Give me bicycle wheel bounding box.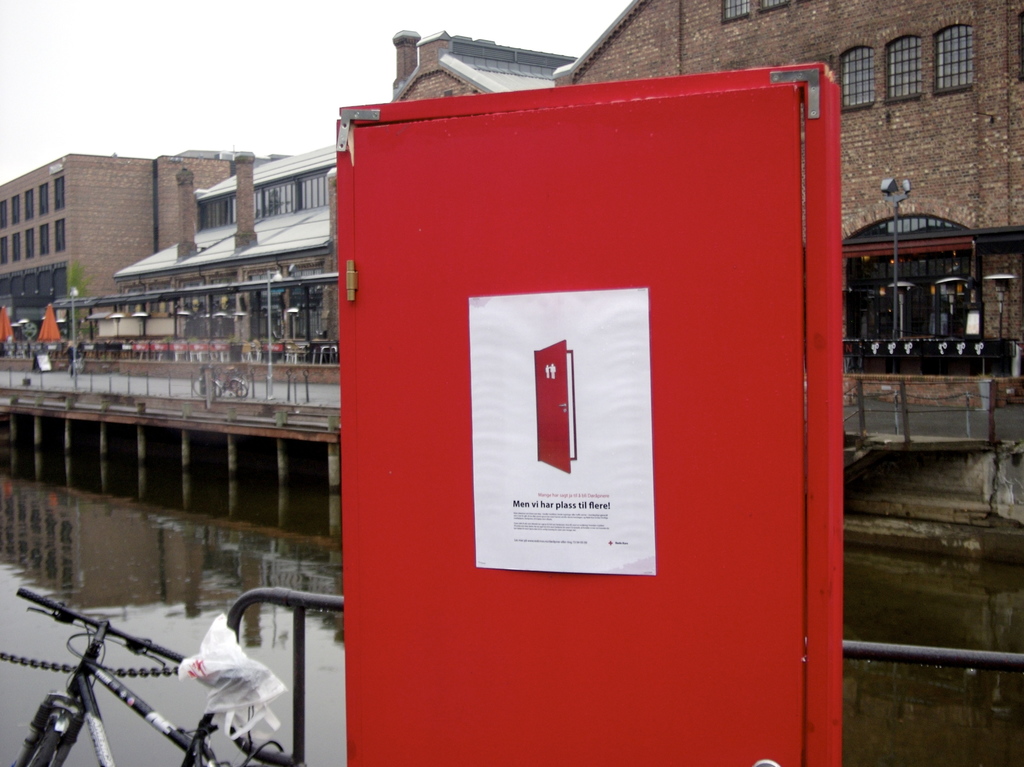
(6,715,62,766).
